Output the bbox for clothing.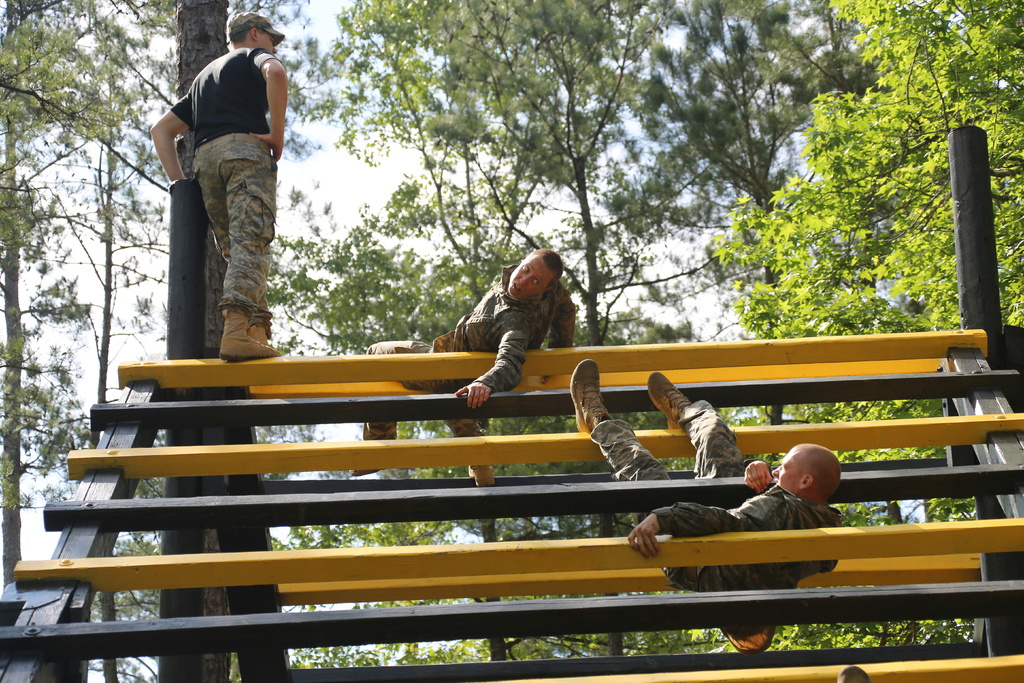
x1=150 y1=12 x2=295 y2=349.
